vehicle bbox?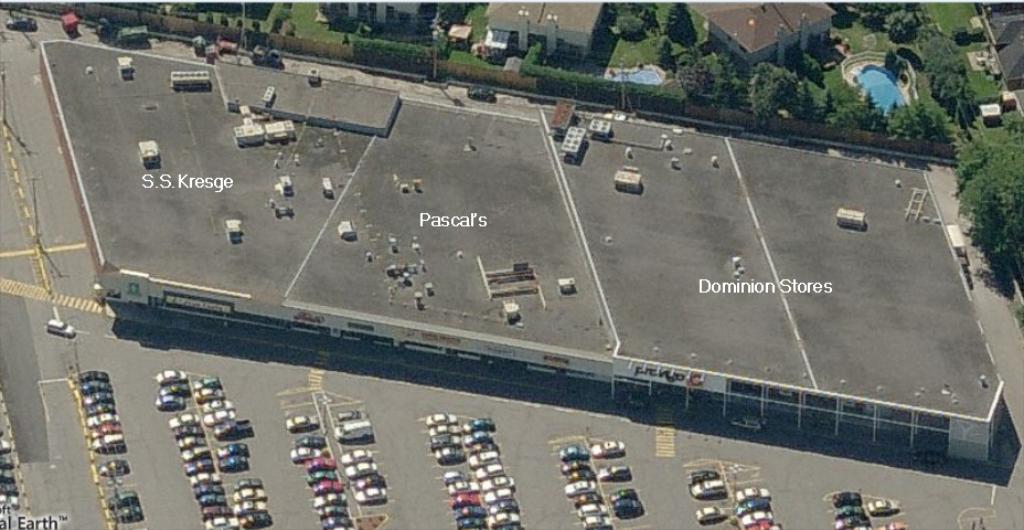
l=114, t=24, r=153, b=46
